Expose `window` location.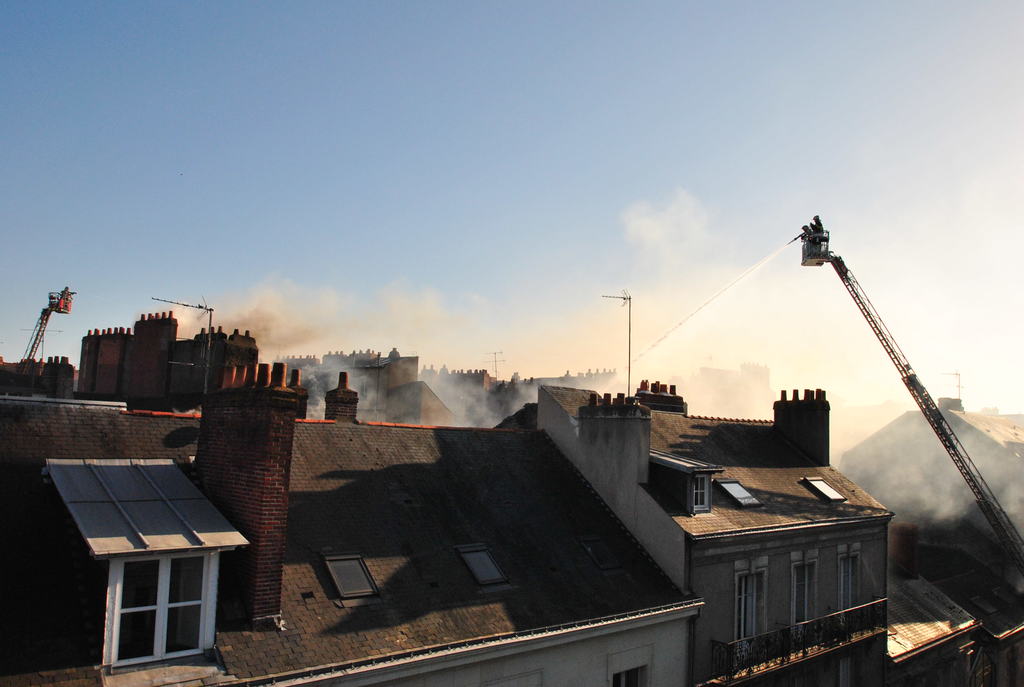
Exposed at (833, 540, 866, 646).
